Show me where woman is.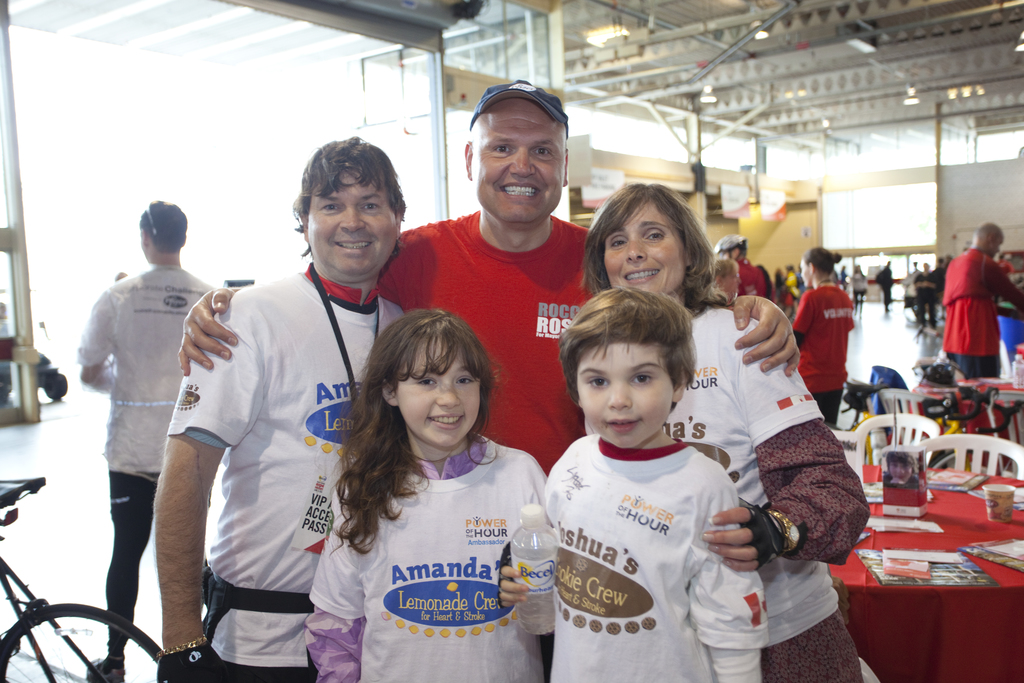
woman is at bbox=(795, 247, 854, 429).
